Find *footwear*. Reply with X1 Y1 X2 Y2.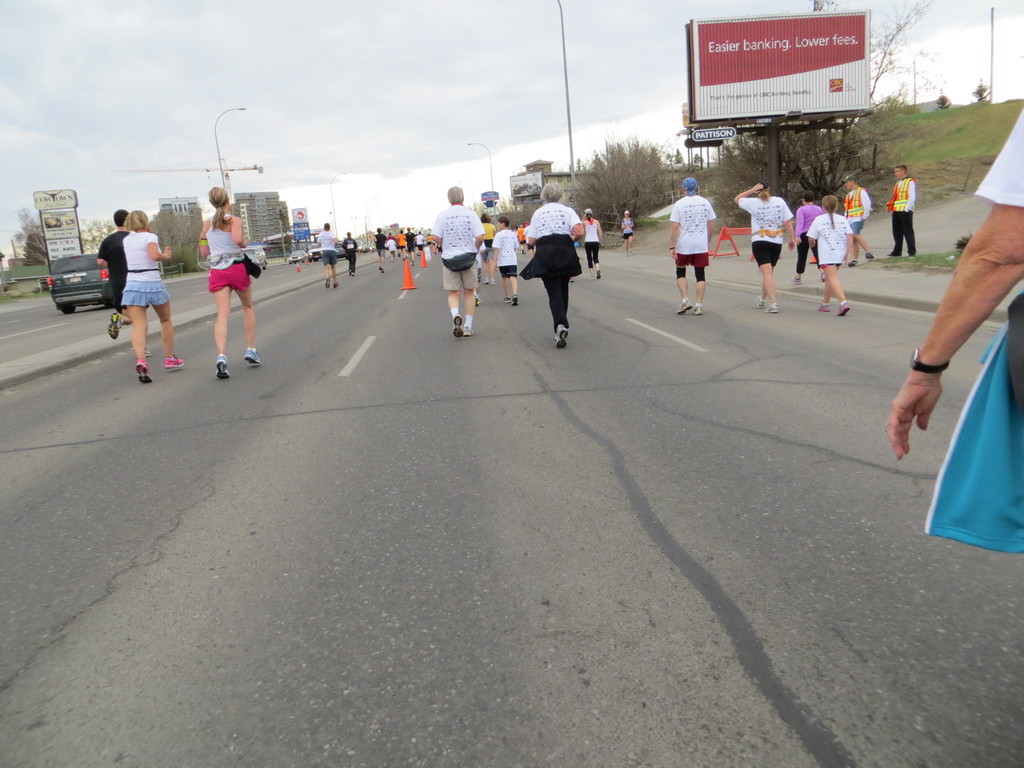
501 295 509 304.
